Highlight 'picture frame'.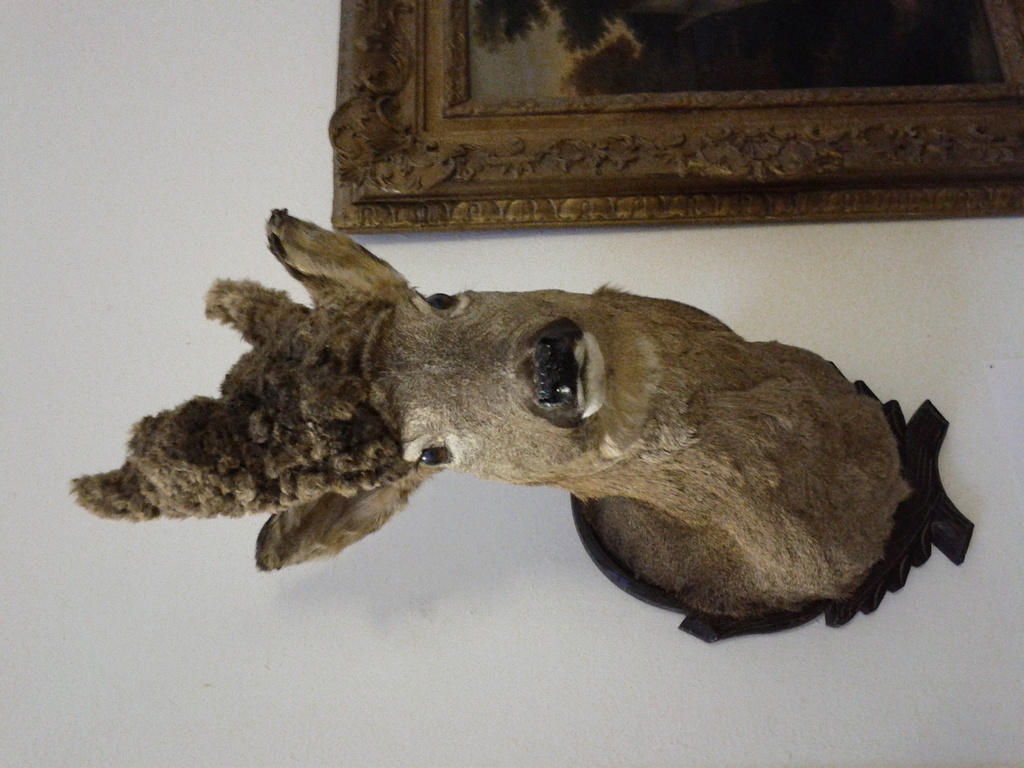
Highlighted region: [left=259, top=23, right=1023, bottom=238].
